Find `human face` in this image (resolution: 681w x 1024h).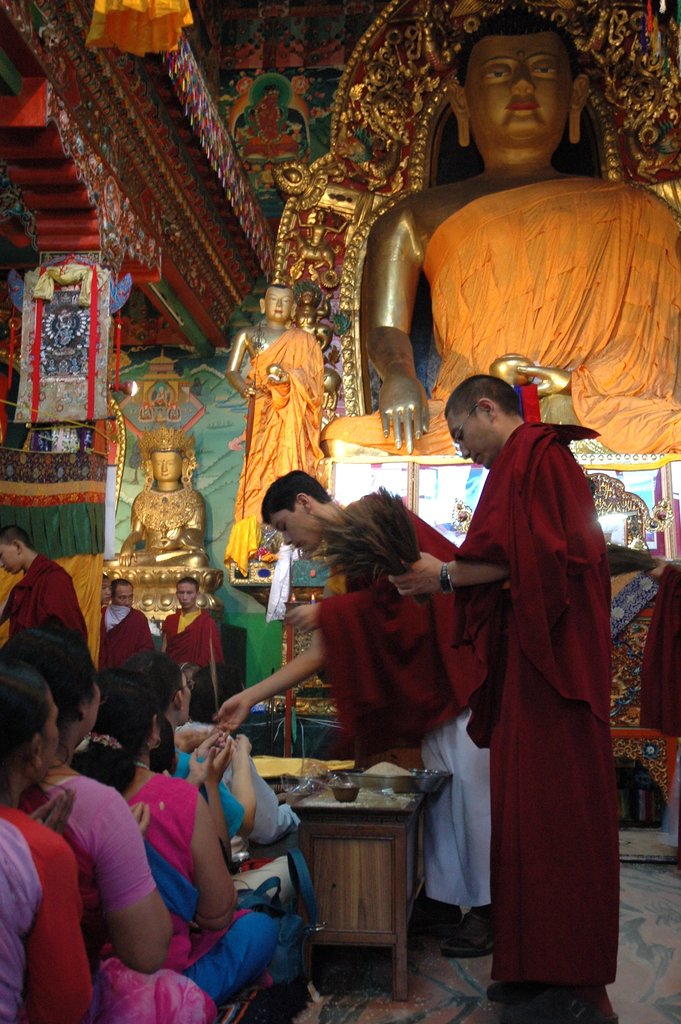
detection(115, 585, 134, 607).
